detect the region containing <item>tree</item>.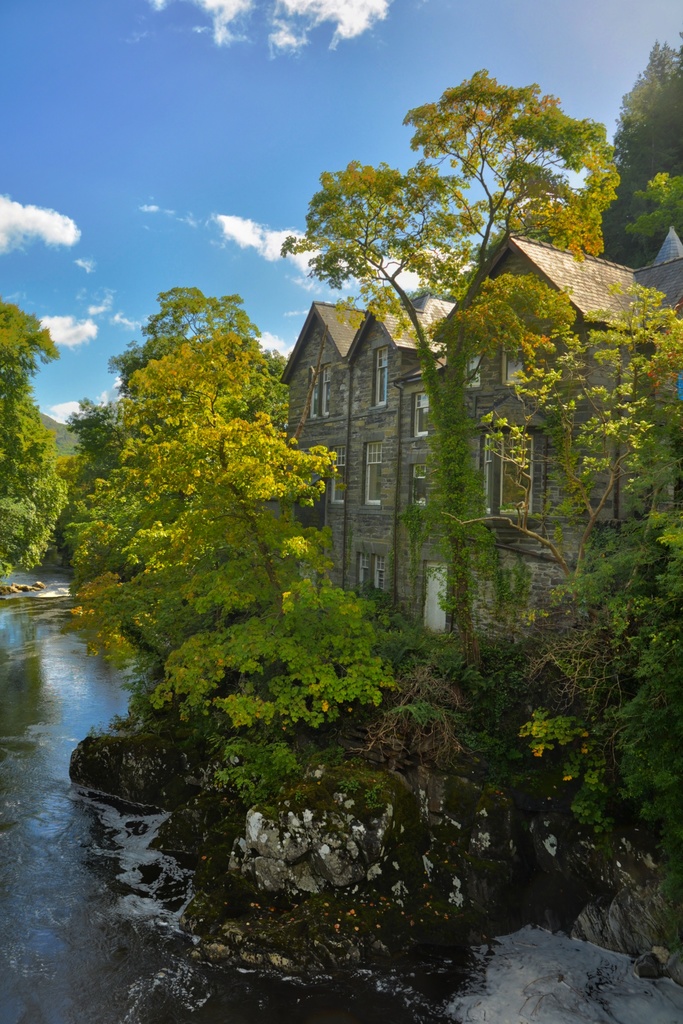
<bbox>276, 66, 625, 675</bbox>.
